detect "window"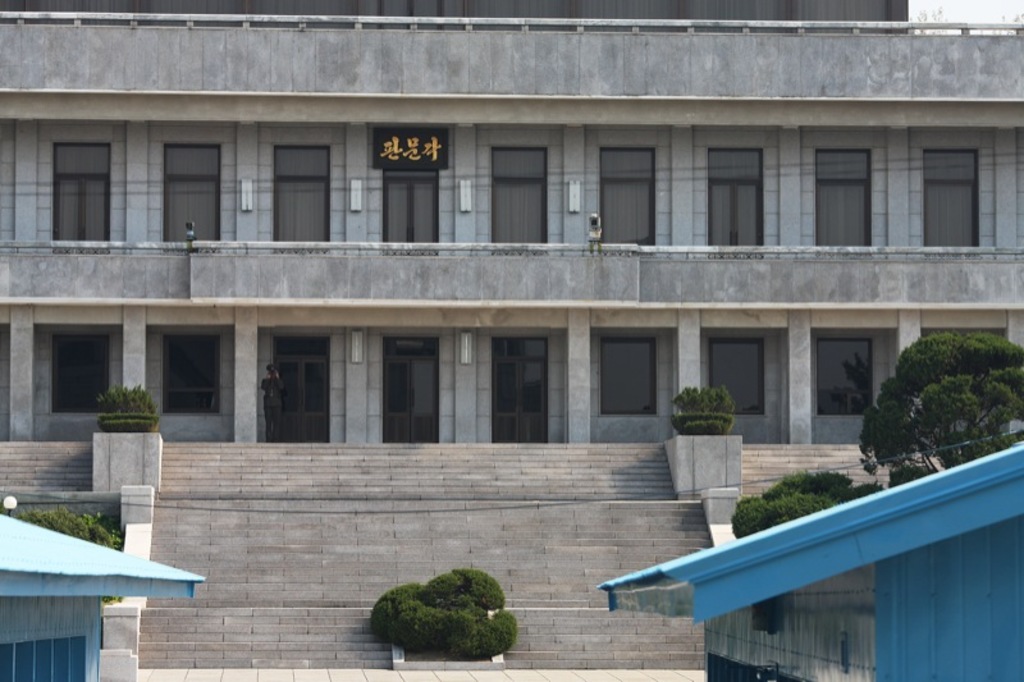
[49,139,110,253]
